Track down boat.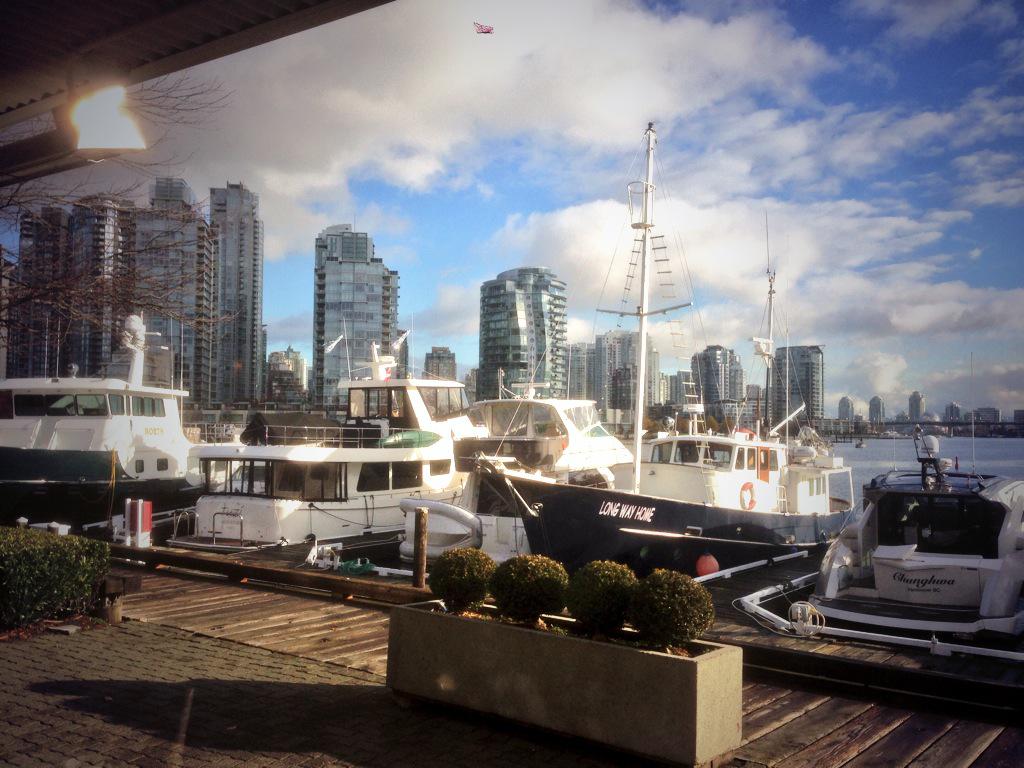
Tracked to (x1=480, y1=123, x2=857, y2=579).
